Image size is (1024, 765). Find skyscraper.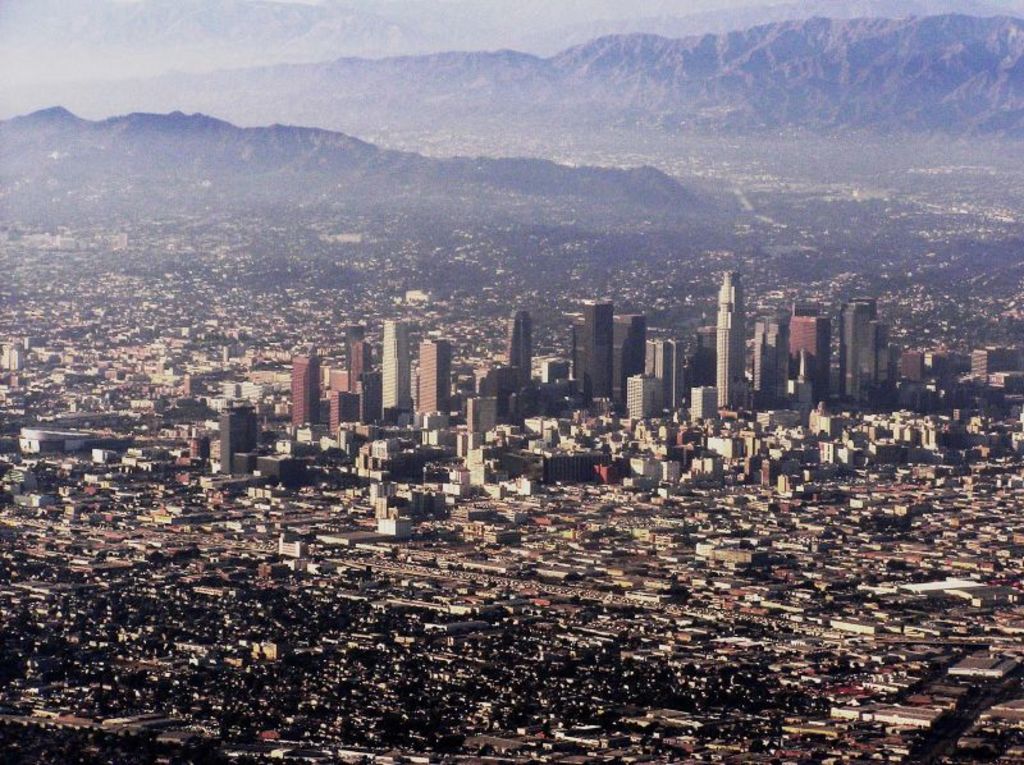
<bbox>840, 296, 876, 399</bbox>.
